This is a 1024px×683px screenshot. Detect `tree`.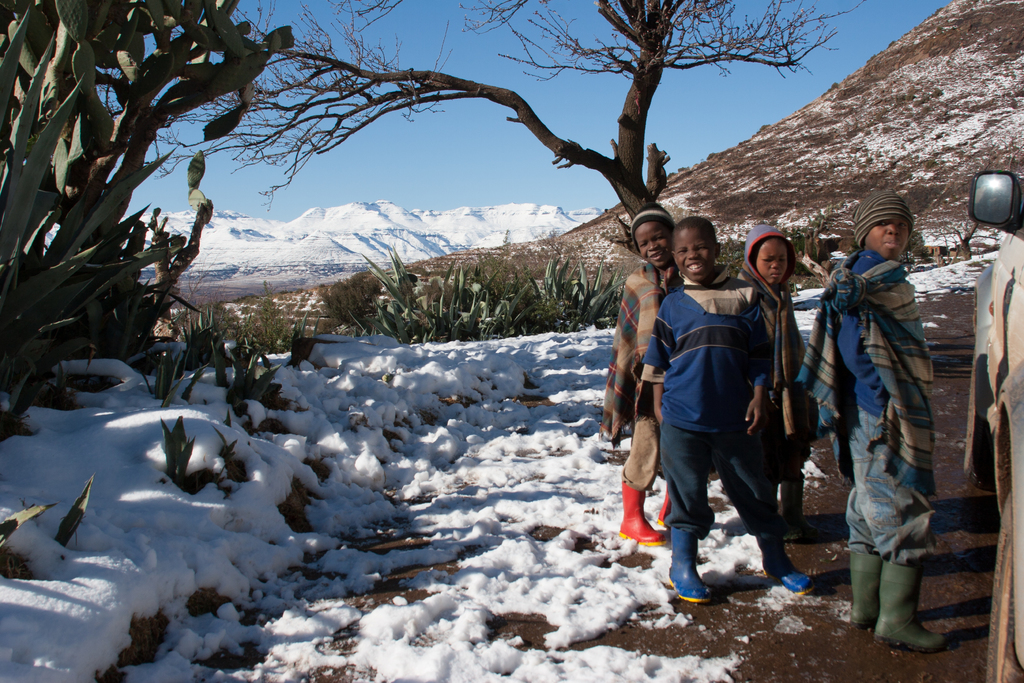
box(0, 0, 296, 428).
